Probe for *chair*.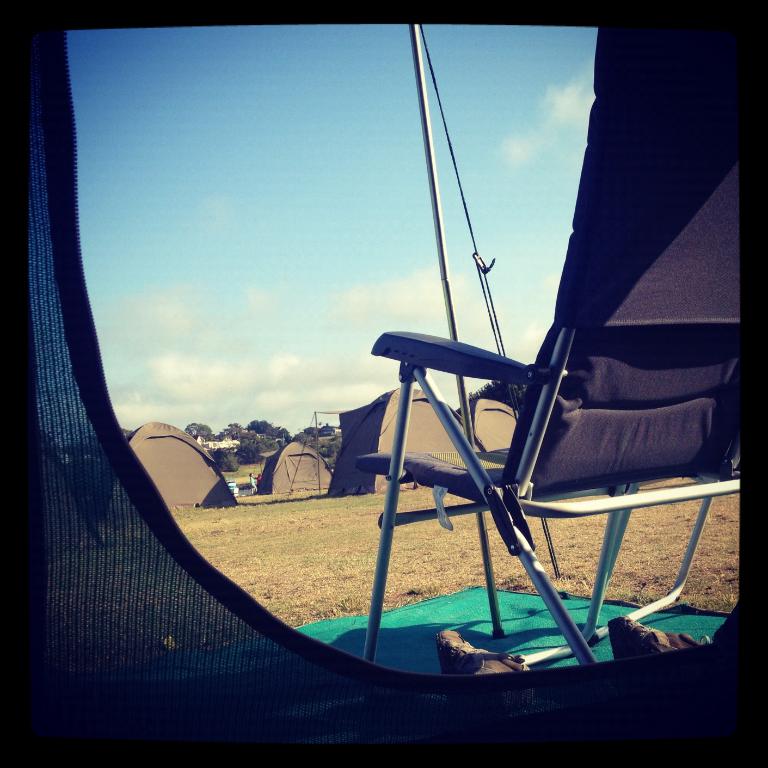
Probe result: Rect(359, 24, 745, 711).
